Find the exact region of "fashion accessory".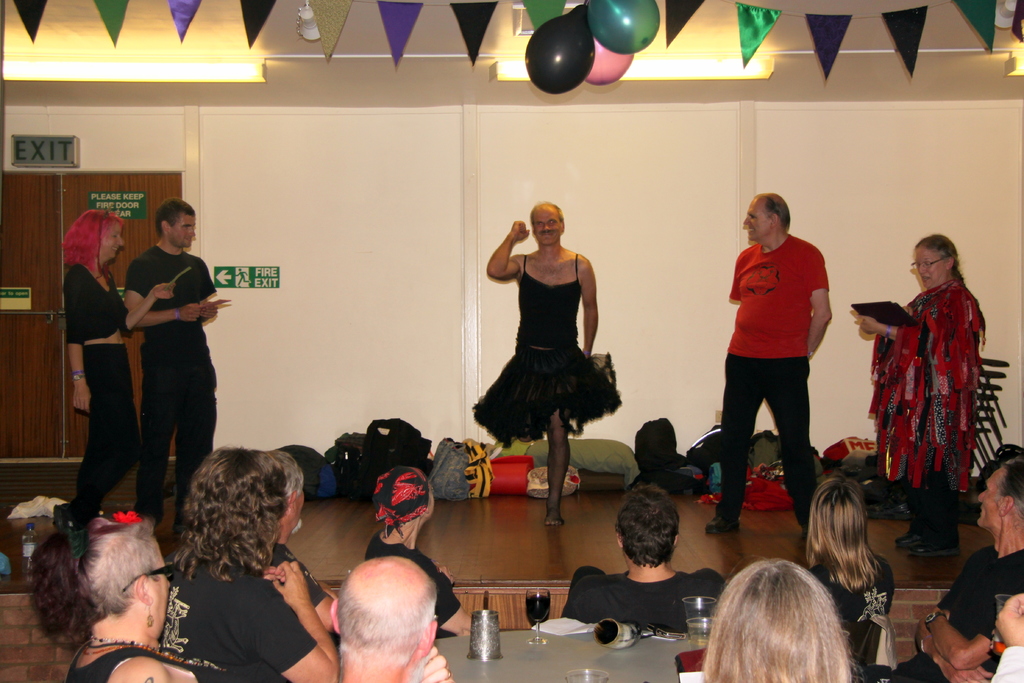
Exact region: region(371, 465, 434, 539).
